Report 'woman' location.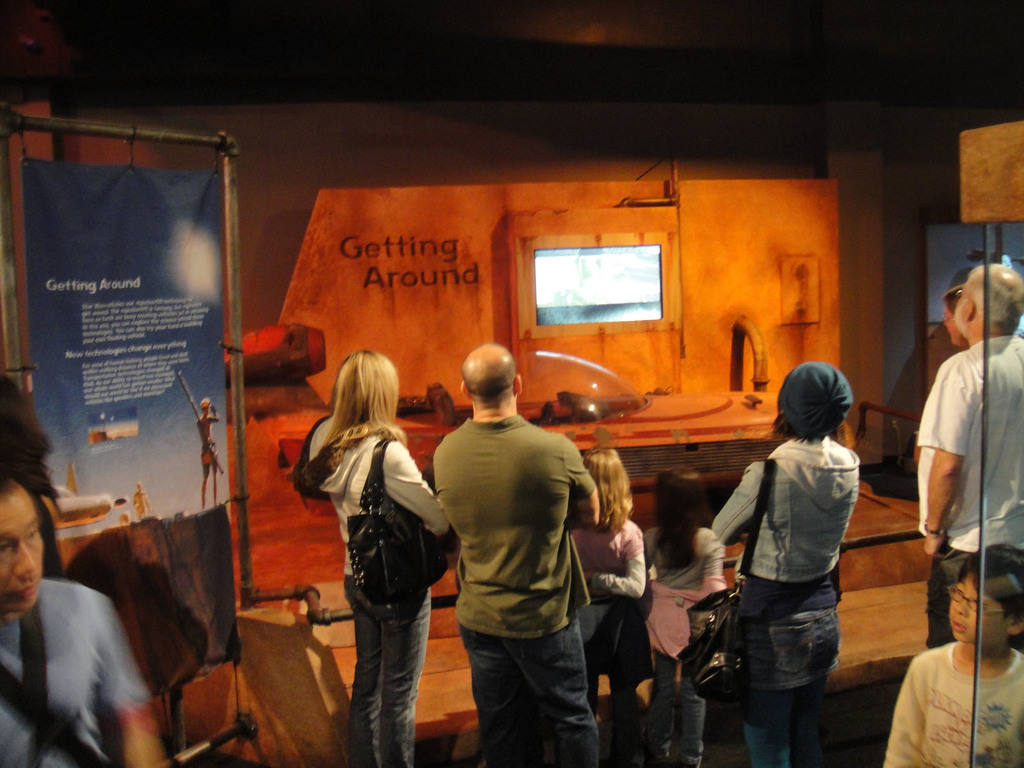
Report: locate(291, 349, 457, 767).
